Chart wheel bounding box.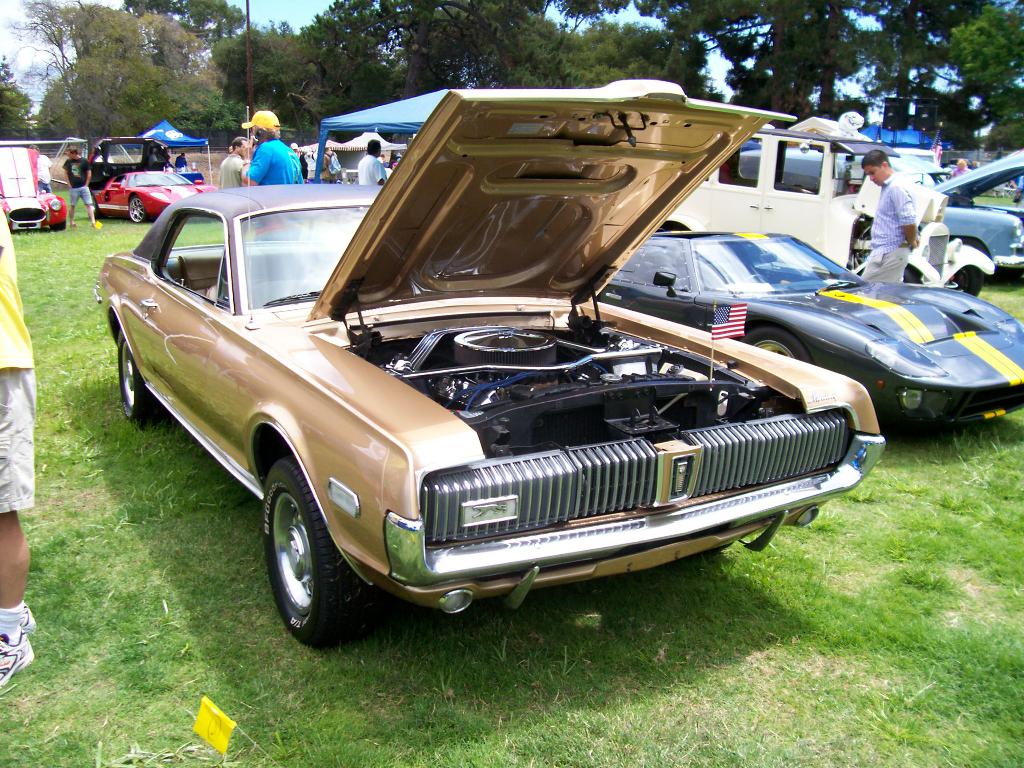
Charted: 115,337,165,419.
